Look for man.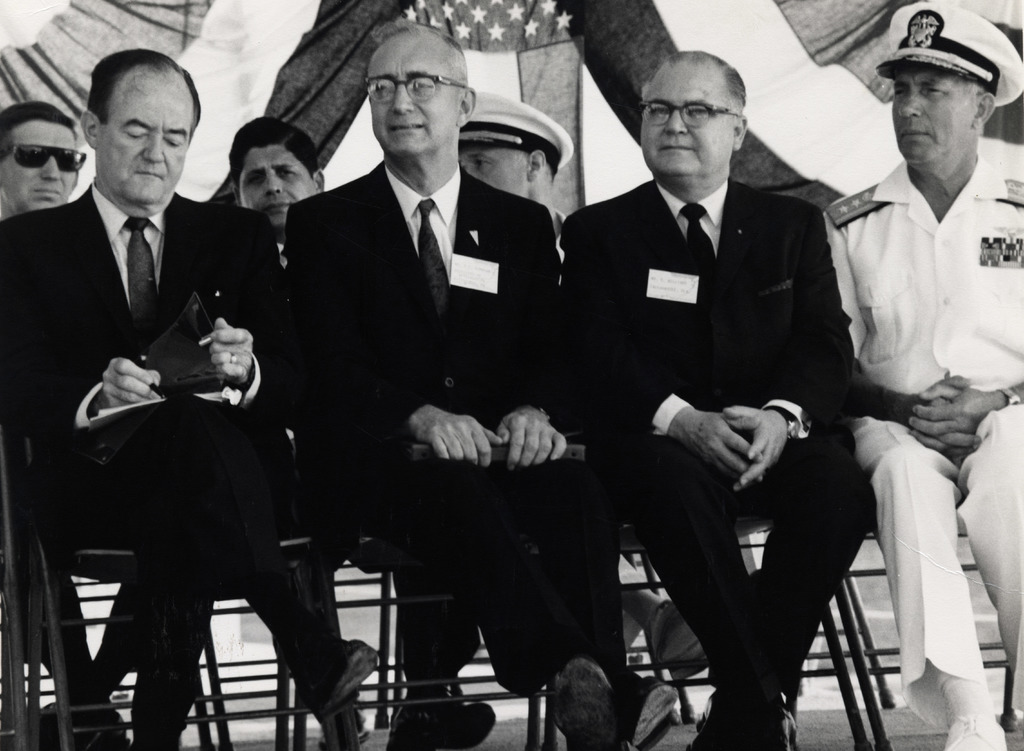
Found: bbox(825, 0, 1023, 750).
